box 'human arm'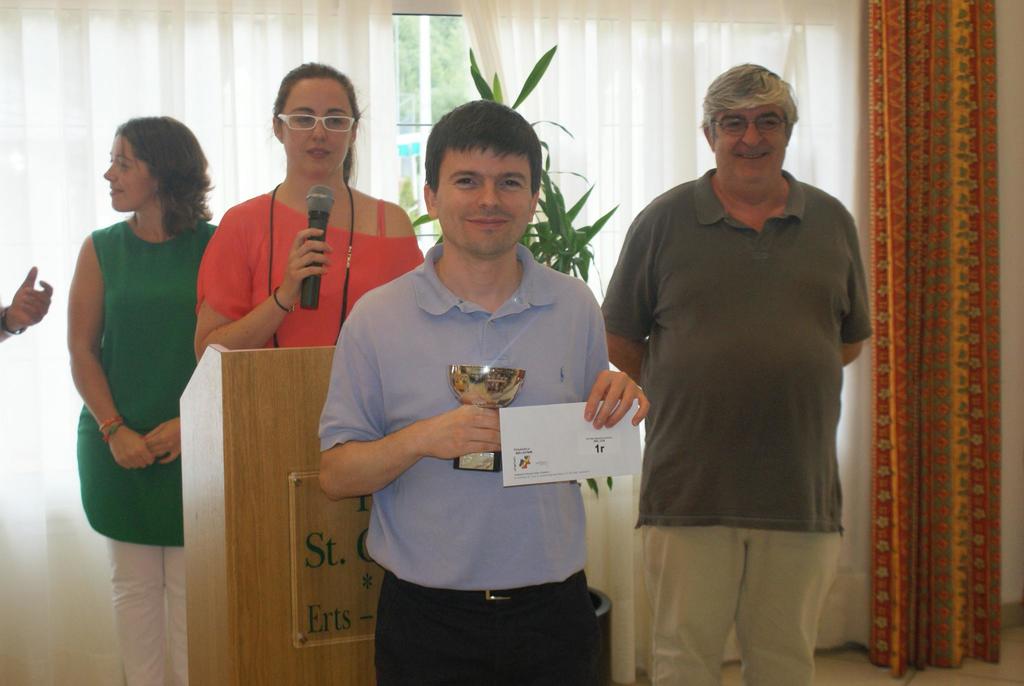
box=[593, 309, 647, 444]
